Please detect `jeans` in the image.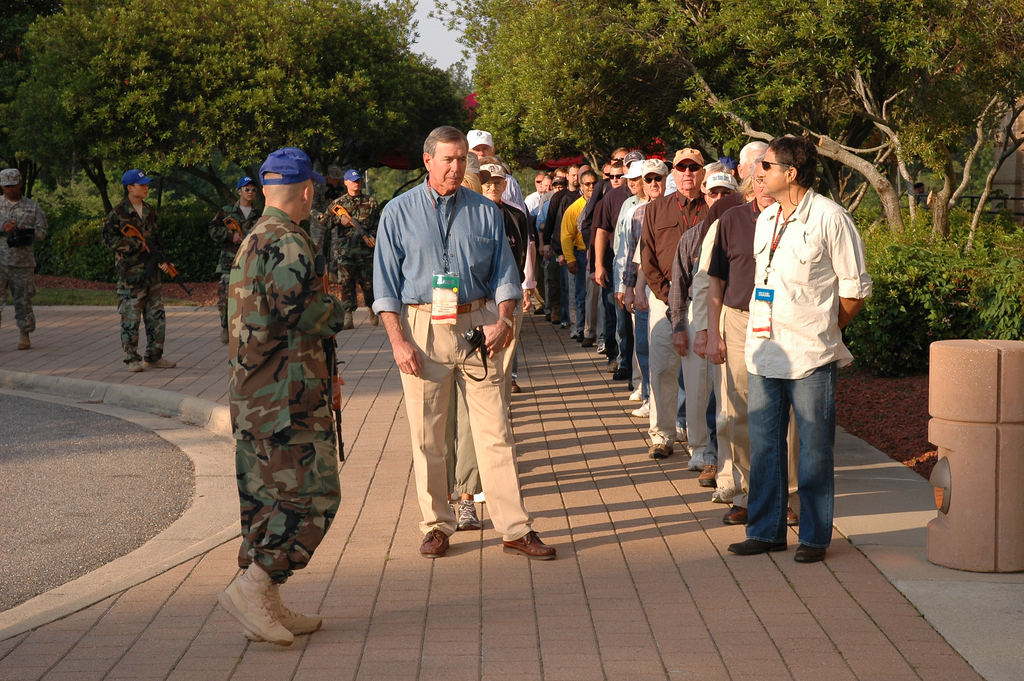
701, 390, 716, 441.
